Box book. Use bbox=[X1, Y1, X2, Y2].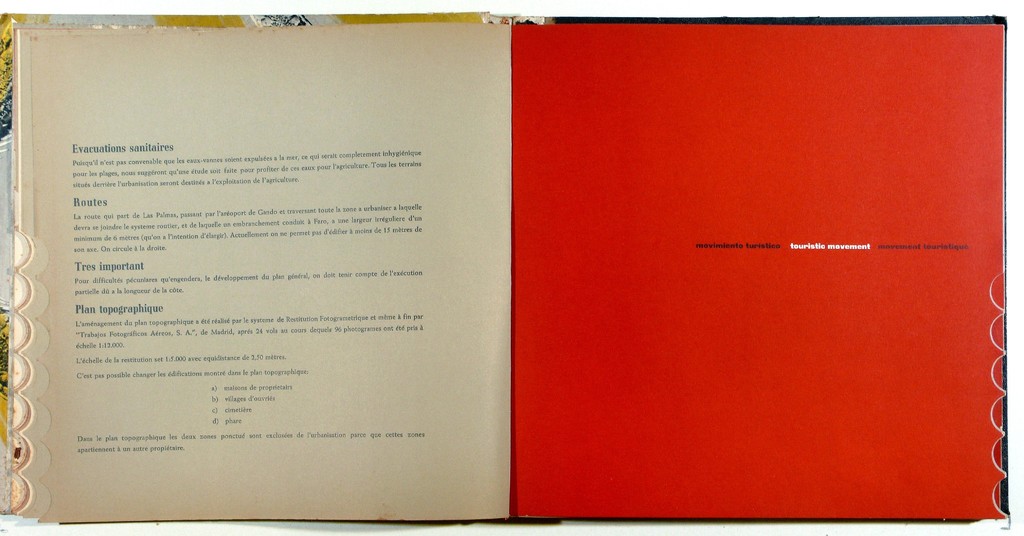
bbox=[0, 14, 1010, 530].
